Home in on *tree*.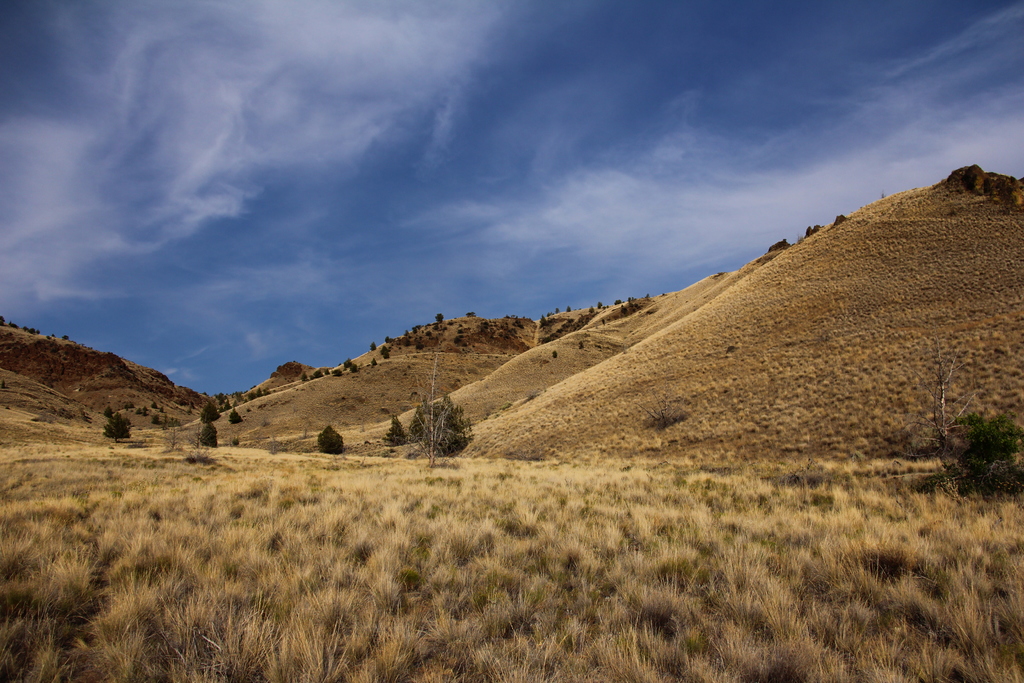
Homed in at {"x1": 101, "y1": 415, "x2": 132, "y2": 444}.
